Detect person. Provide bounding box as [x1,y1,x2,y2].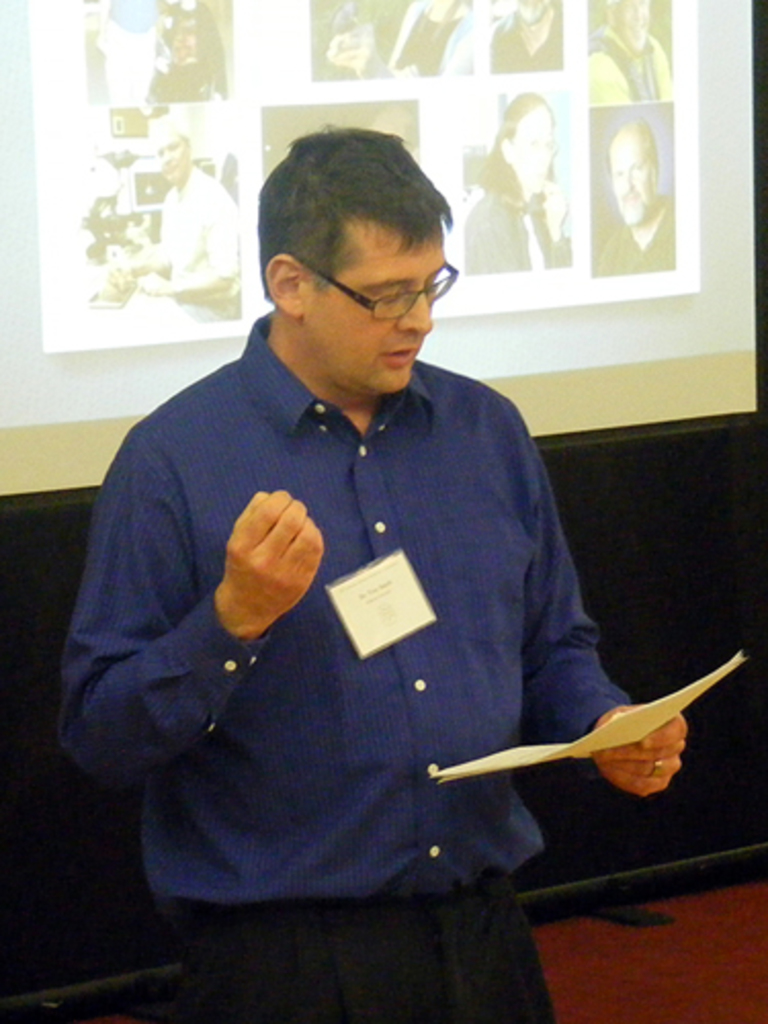
[500,0,555,72].
